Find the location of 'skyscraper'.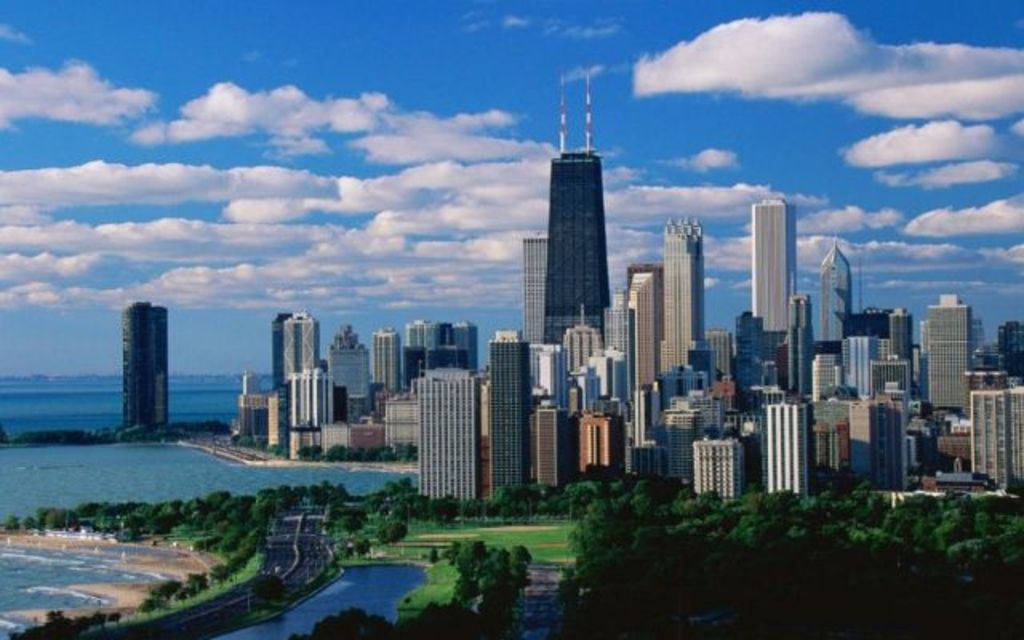
Location: bbox(397, 322, 434, 397).
